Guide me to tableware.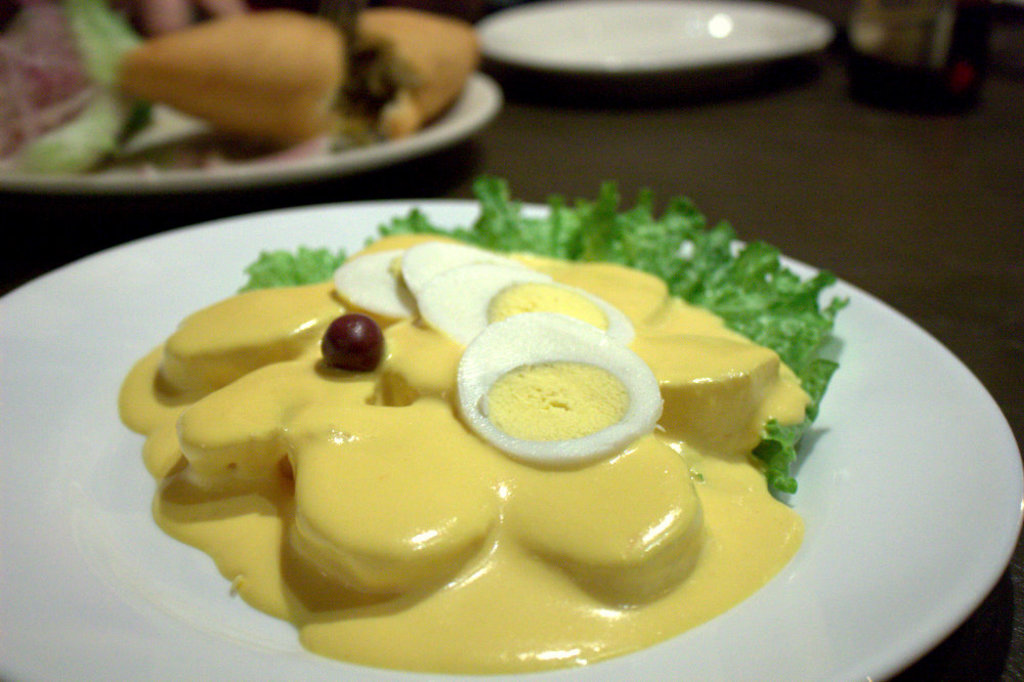
Guidance: (855, 0, 987, 112).
